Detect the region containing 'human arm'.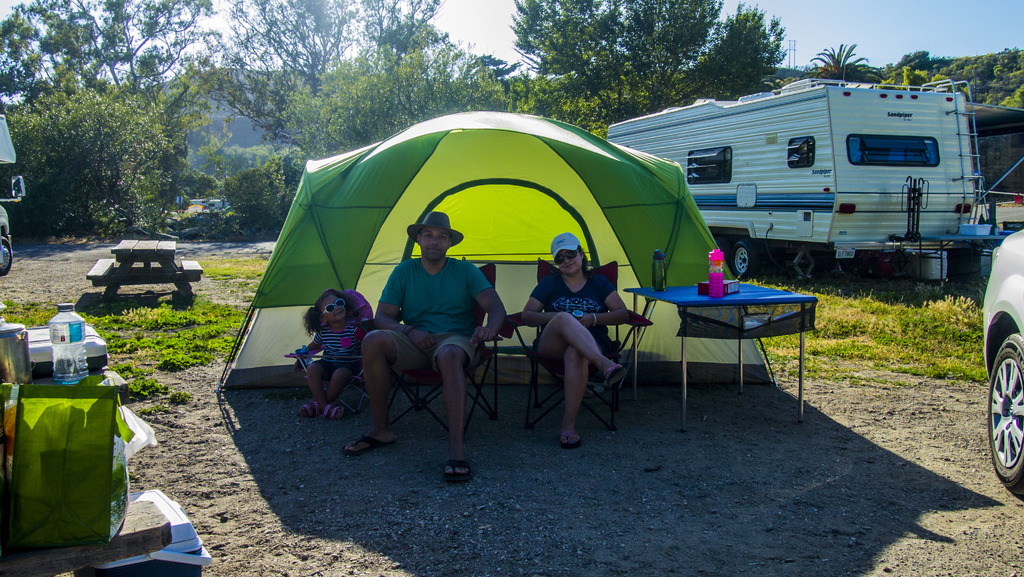
(514, 275, 556, 326).
